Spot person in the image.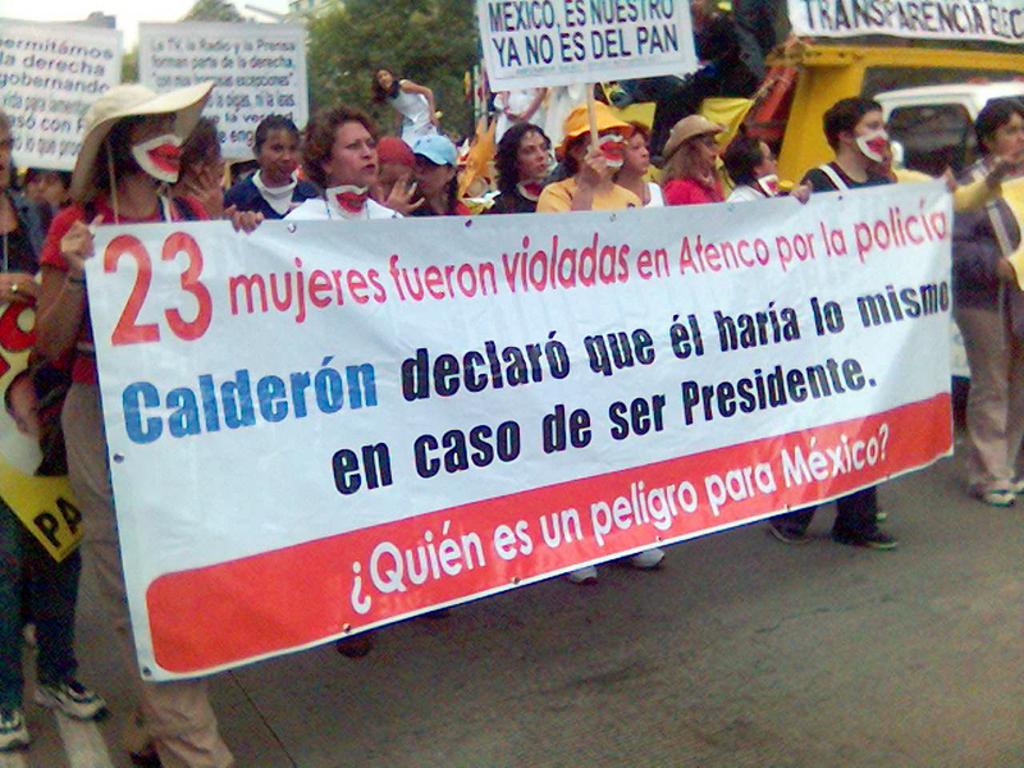
person found at bbox=(221, 111, 317, 224).
